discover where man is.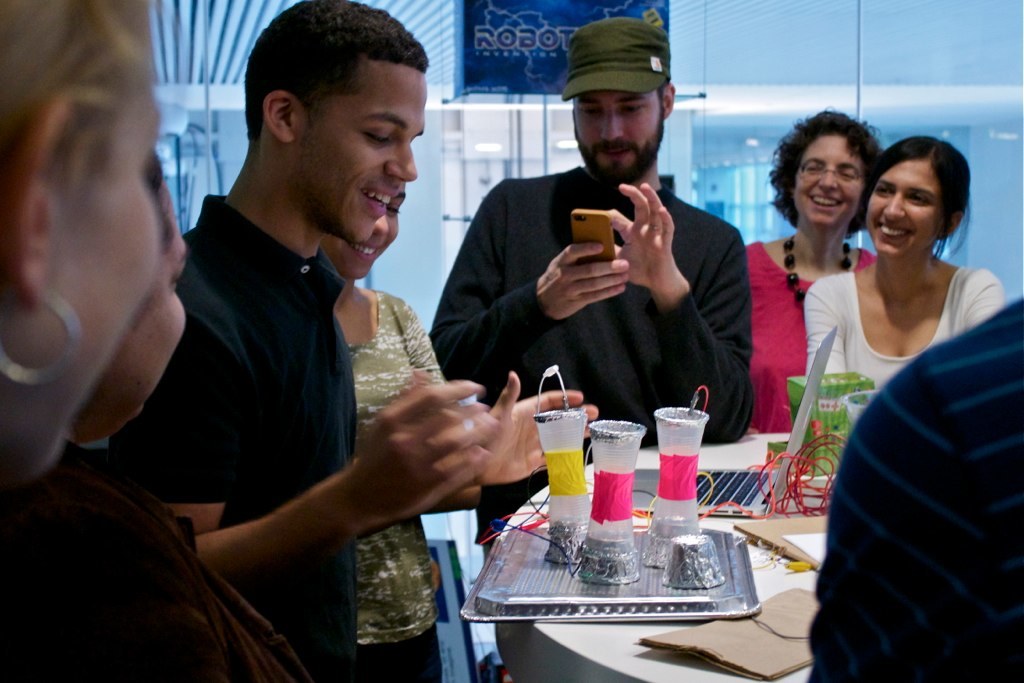
Discovered at left=803, top=301, right=1023, bottom=682.
